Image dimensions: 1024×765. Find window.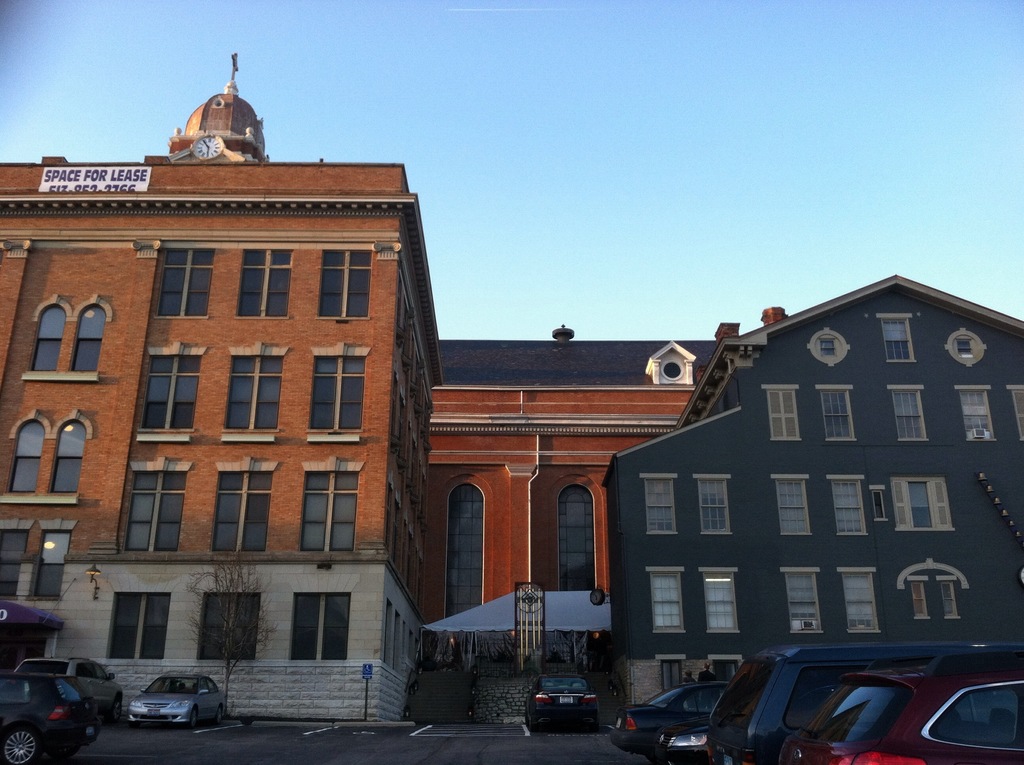
left=637, top=474, right=678, bottom=535.
